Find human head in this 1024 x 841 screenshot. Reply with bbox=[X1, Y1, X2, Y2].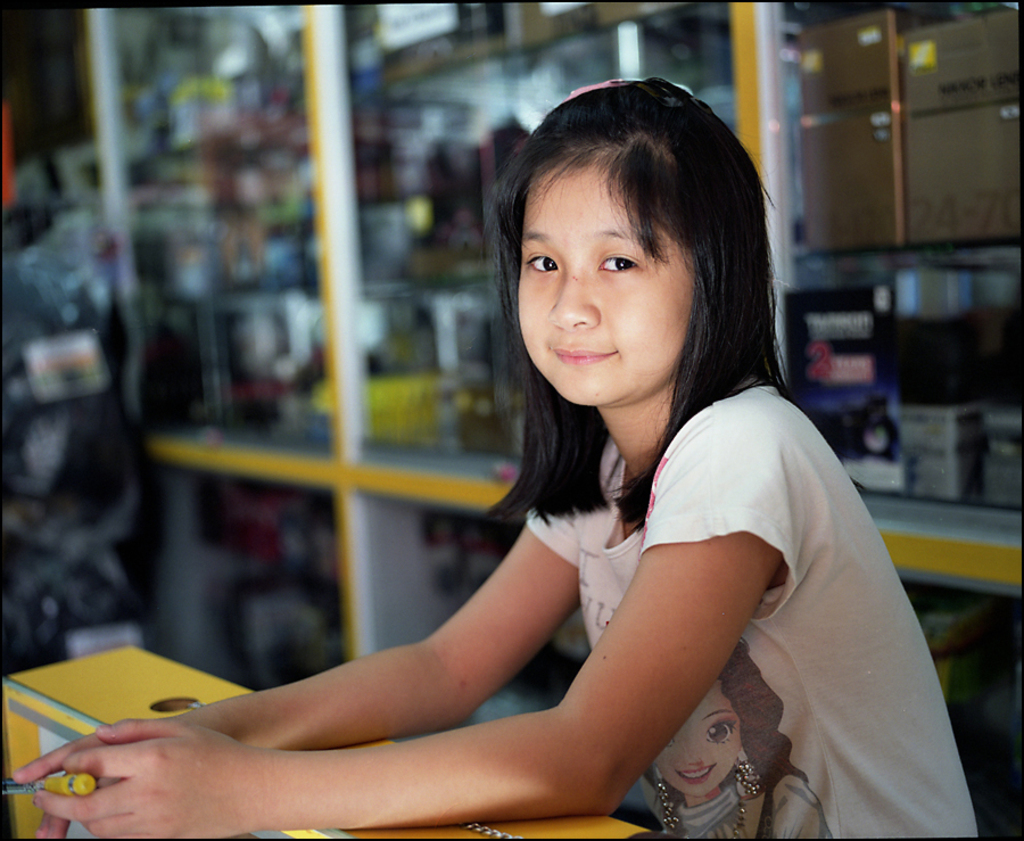
bbox=[490, 69, 742, 415].
